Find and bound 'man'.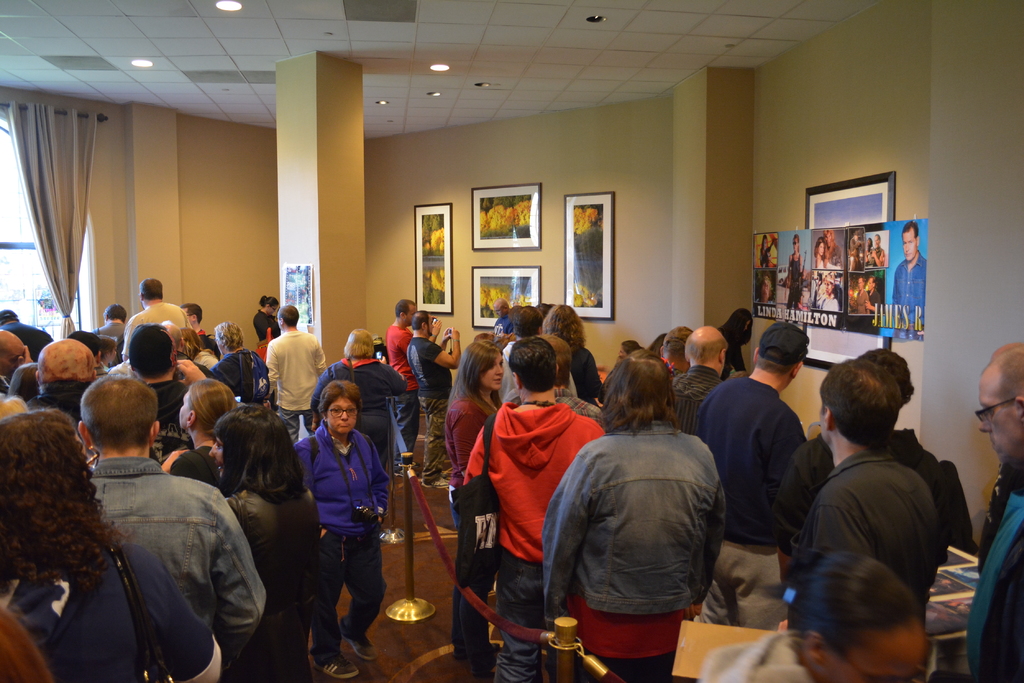
Bound: 863/276/879/312.
